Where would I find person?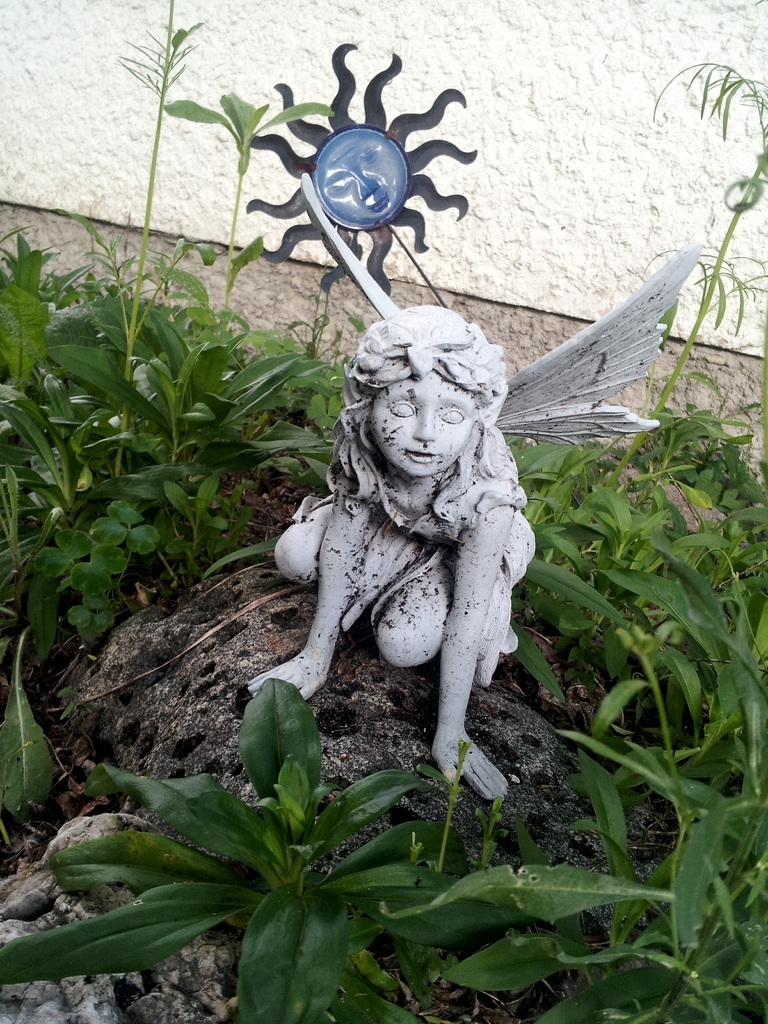
At BBox(241, 304, 541, 804).
